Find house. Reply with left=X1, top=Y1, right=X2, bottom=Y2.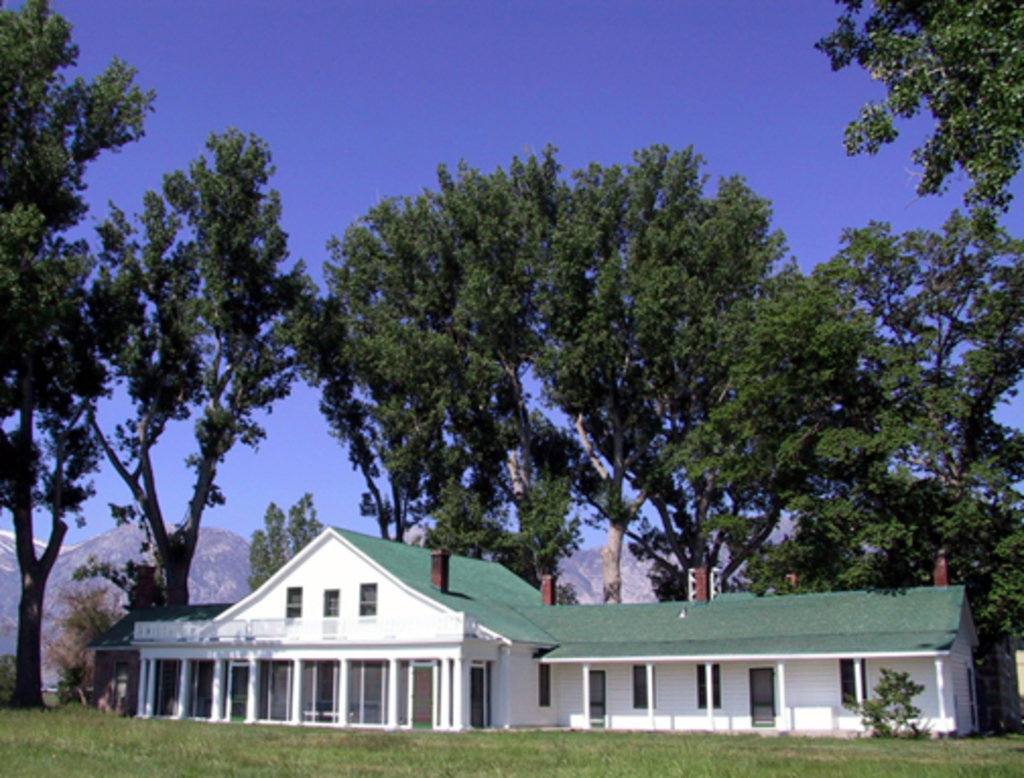
left=85, top=567, right=242, bottom=705.
